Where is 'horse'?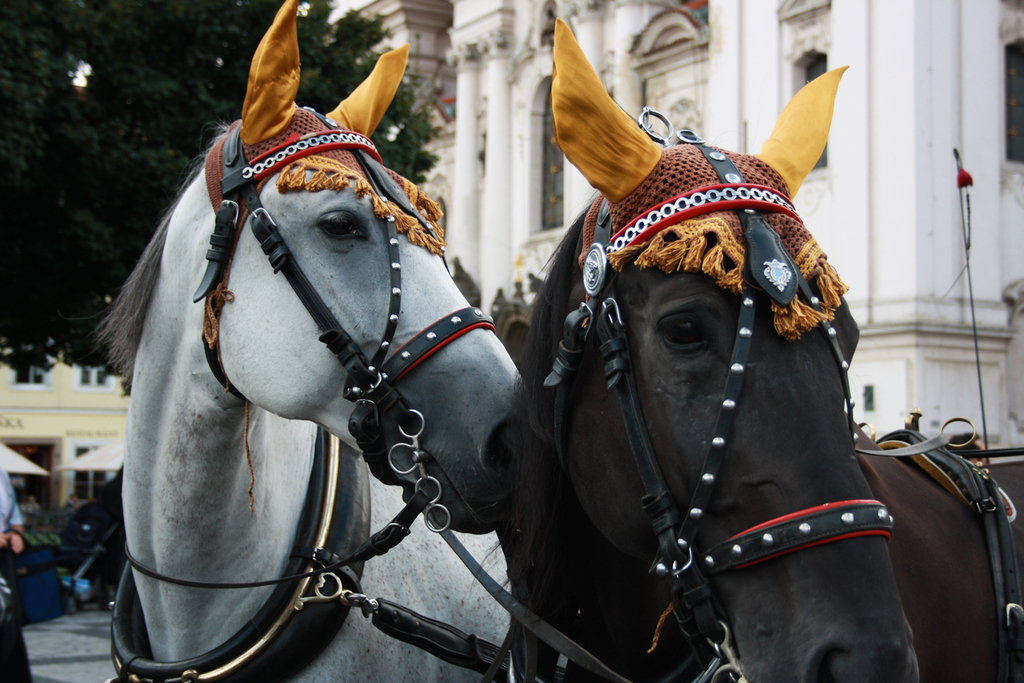
detection(471, 16, 1023, 682).
